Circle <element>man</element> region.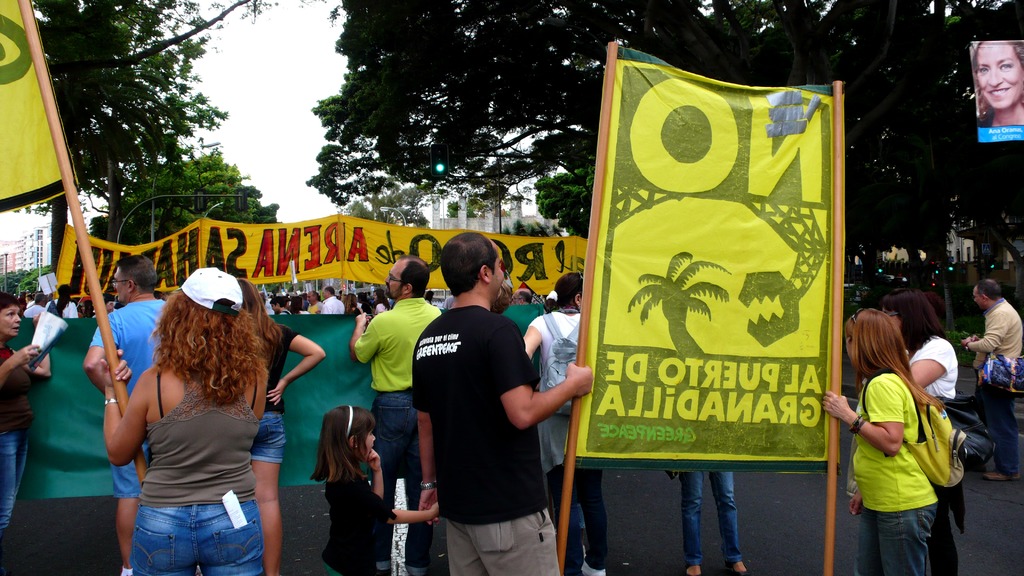
Region: bbox=(264, 293, 294, 316).
